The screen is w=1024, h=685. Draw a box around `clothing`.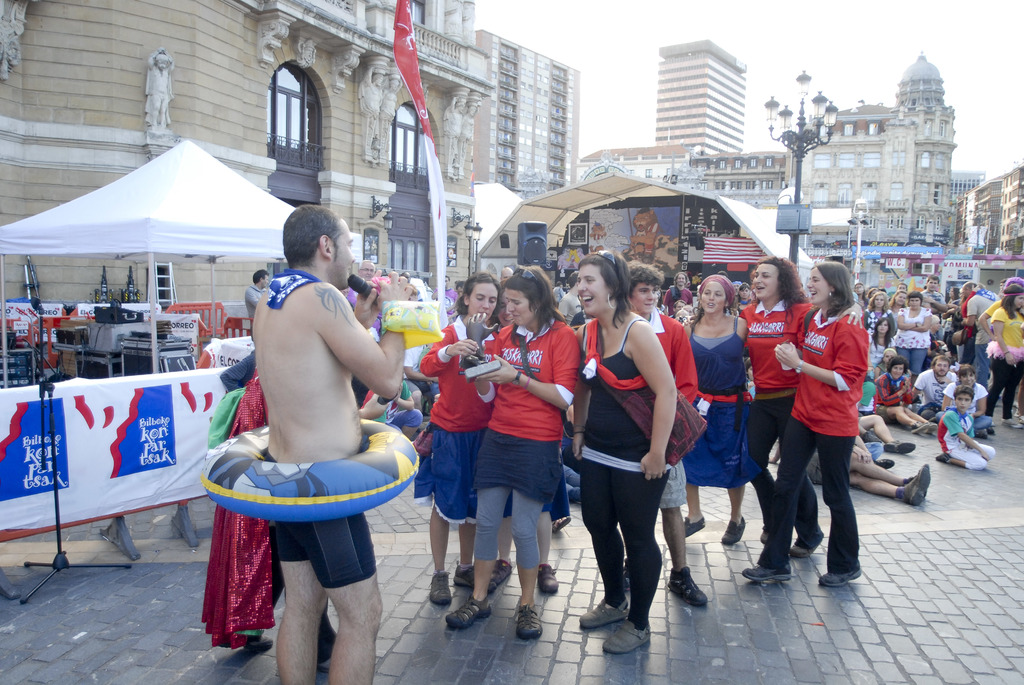
region(380, 83, 397, 145).
